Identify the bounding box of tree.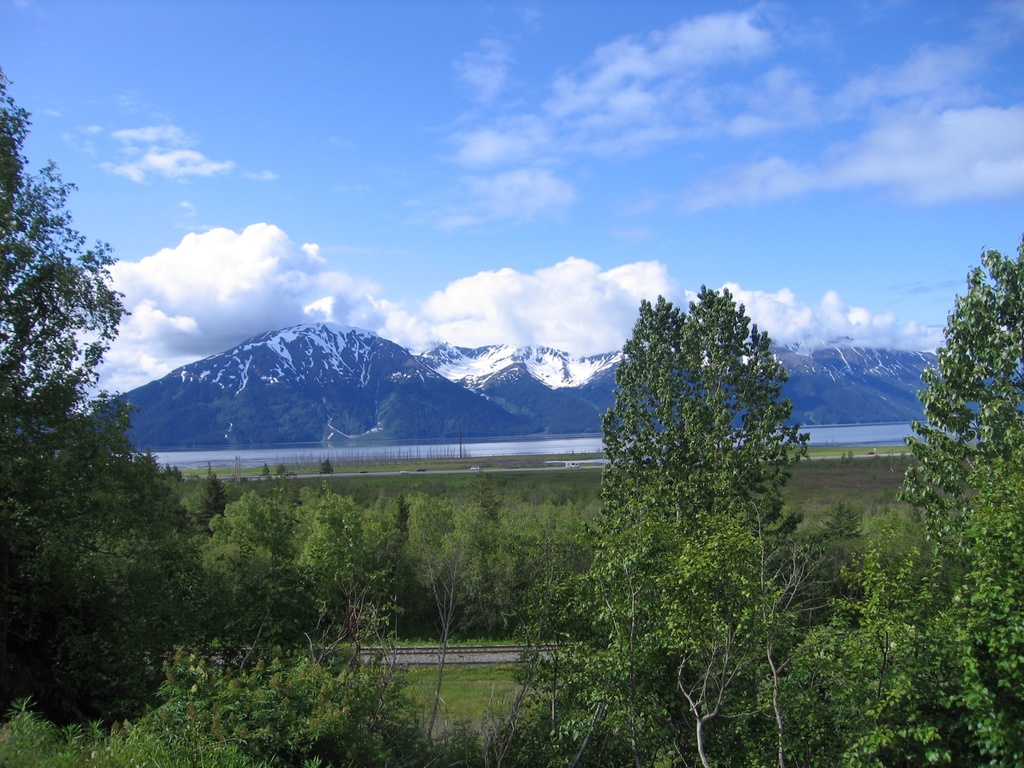
<box>273,461,295,479</box>.
